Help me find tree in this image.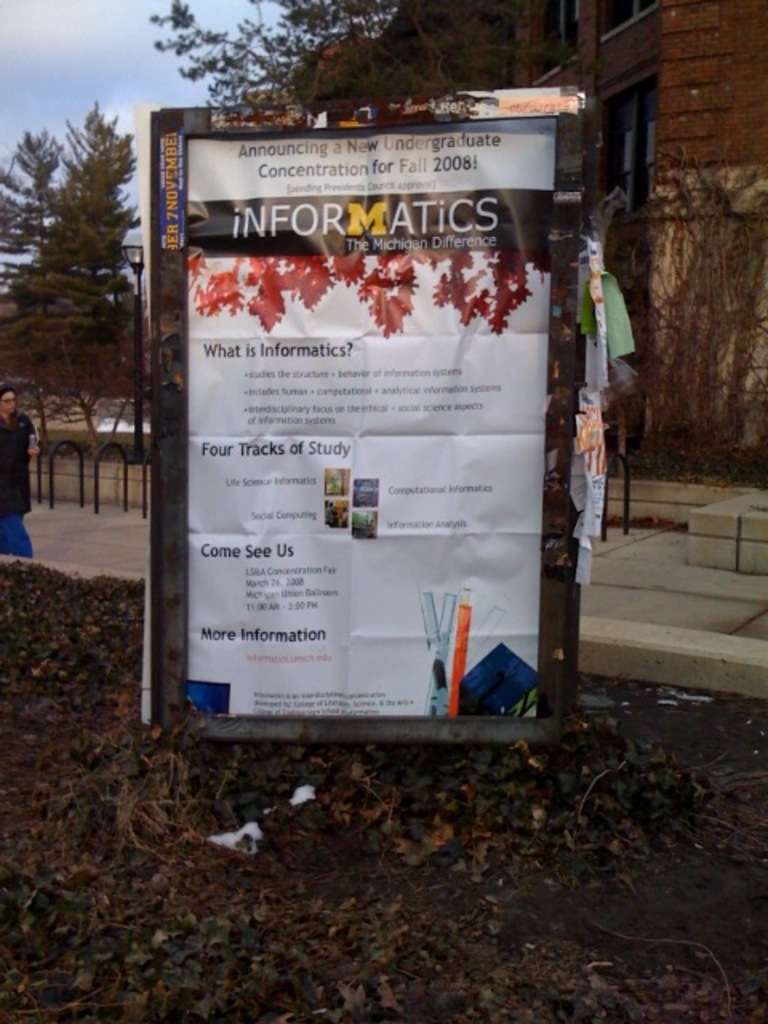
Found it: crop(8, 96, 141, 477).
